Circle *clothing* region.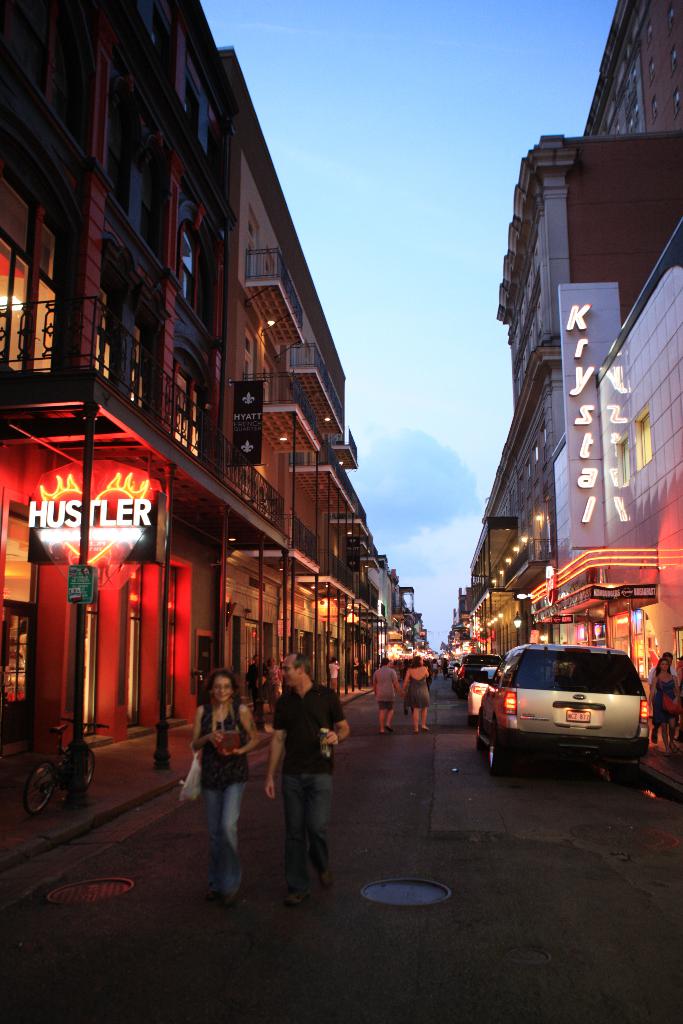
Region: region(261, 673, 350, 849).
